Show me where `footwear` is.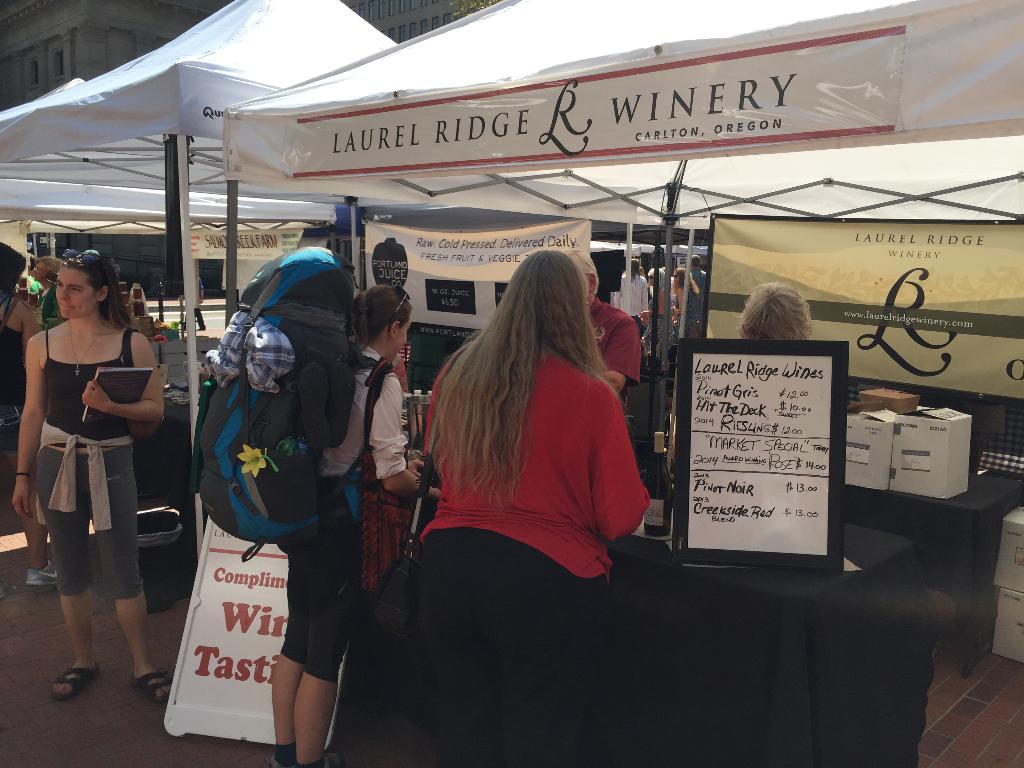
`footwear` is at <box>17,556,65,593</box>.
